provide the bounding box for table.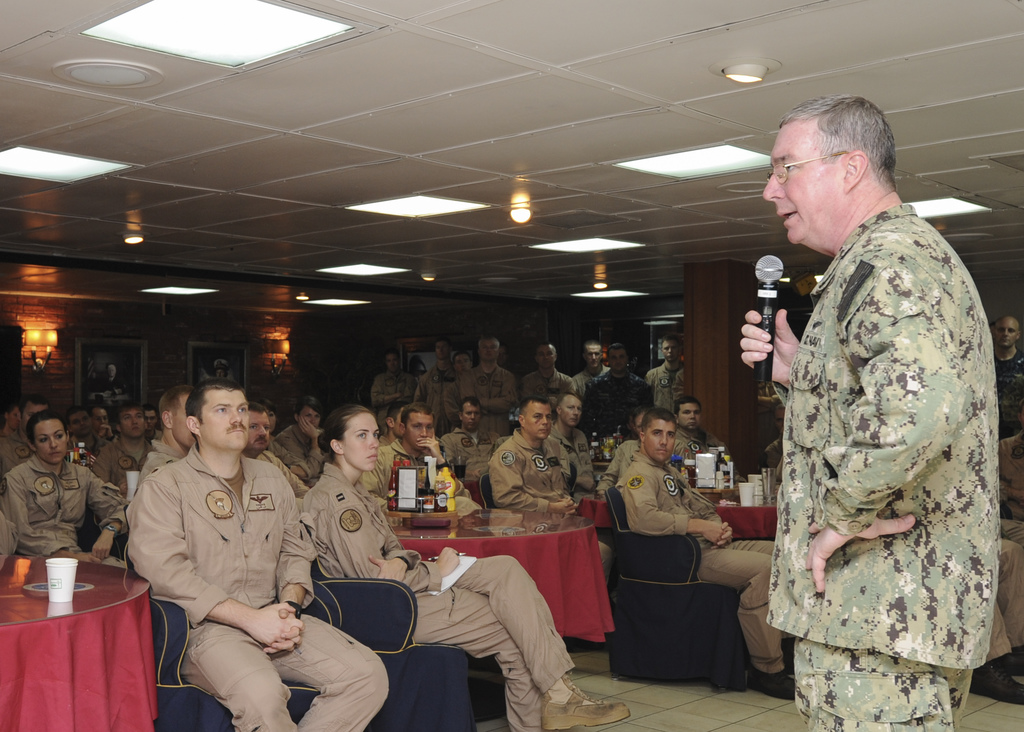
[588, 448, 621, 489].
